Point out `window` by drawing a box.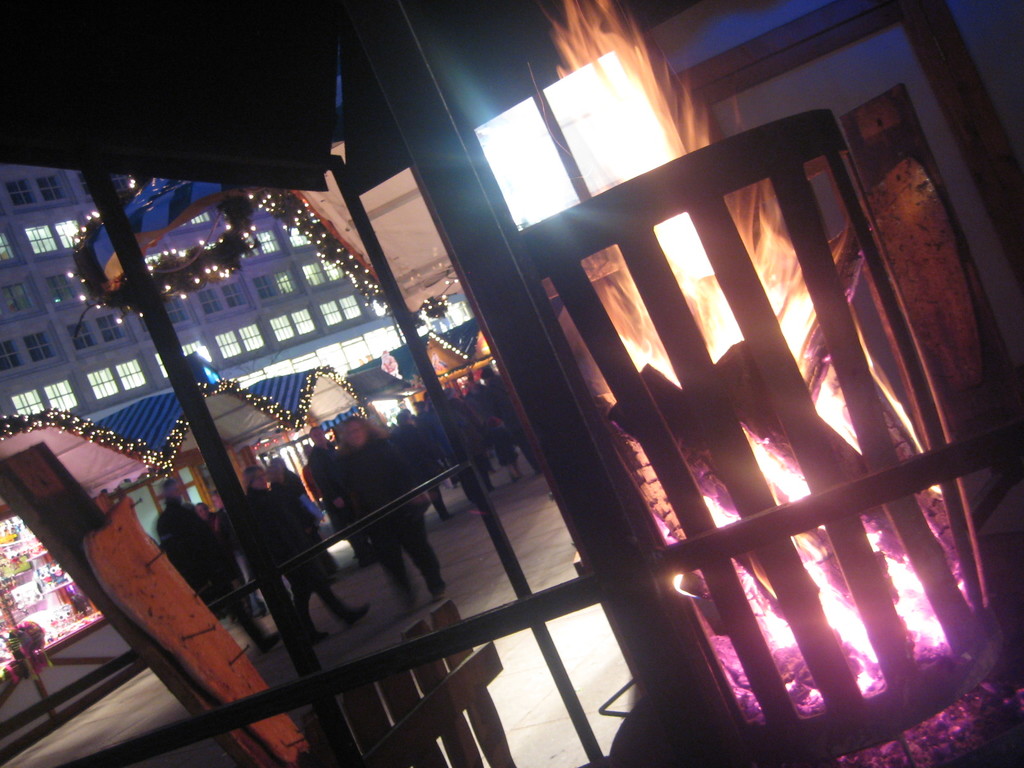
[67, 318, 93, 351].
